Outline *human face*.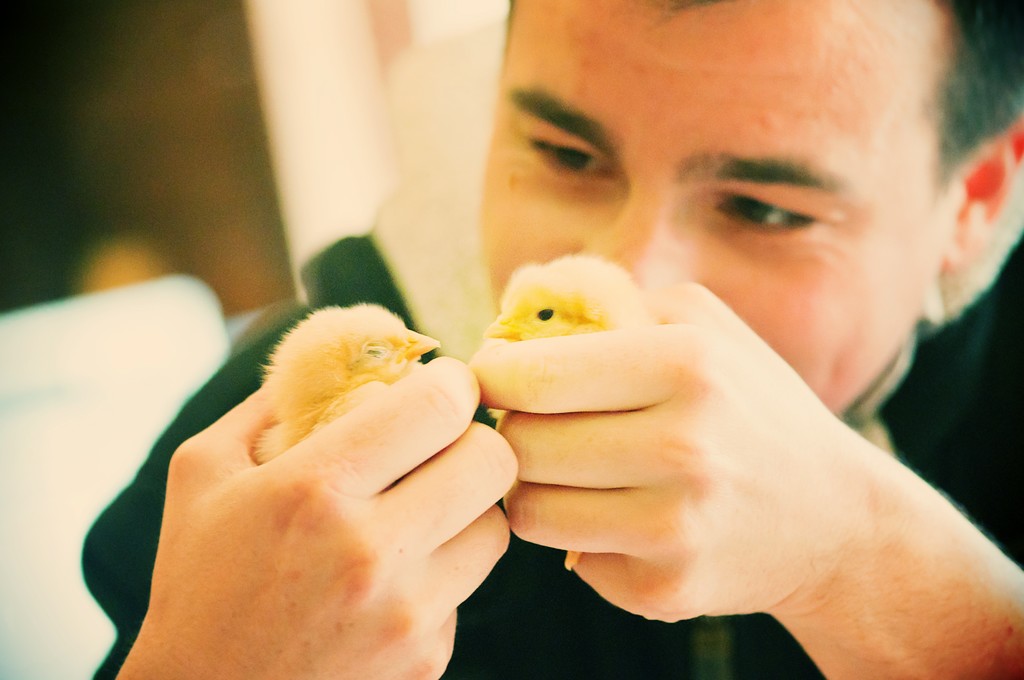
Outline: [left=477, top=0, right=938, bottom=412].
